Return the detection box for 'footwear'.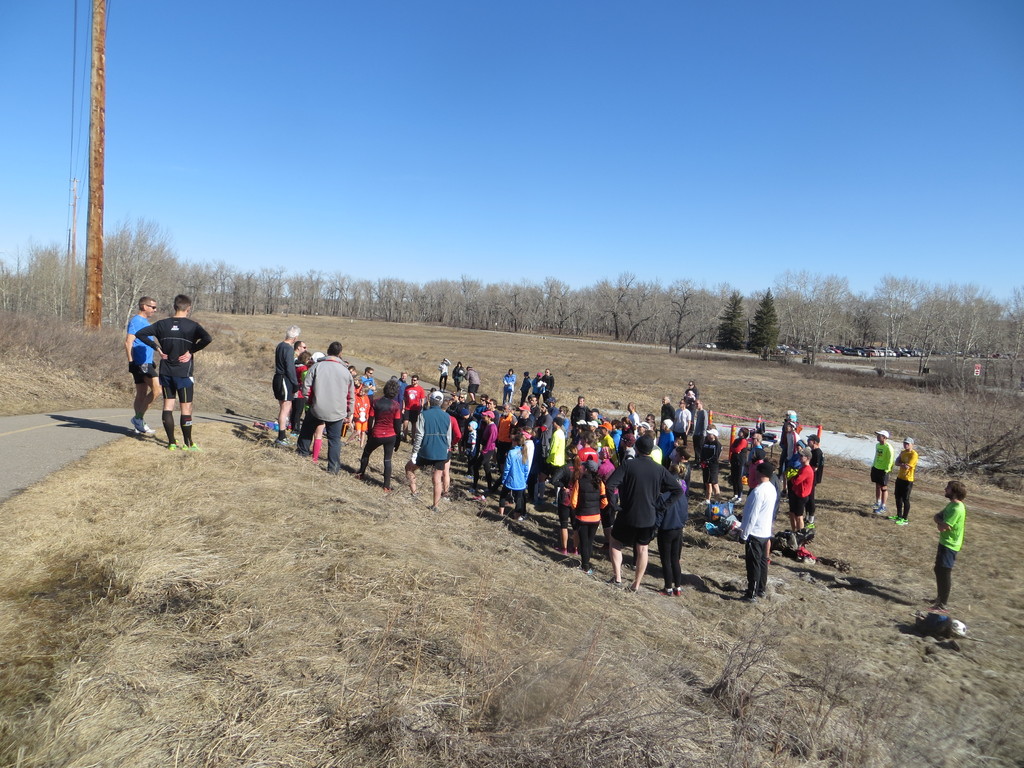
897, 517, 904, 524.
